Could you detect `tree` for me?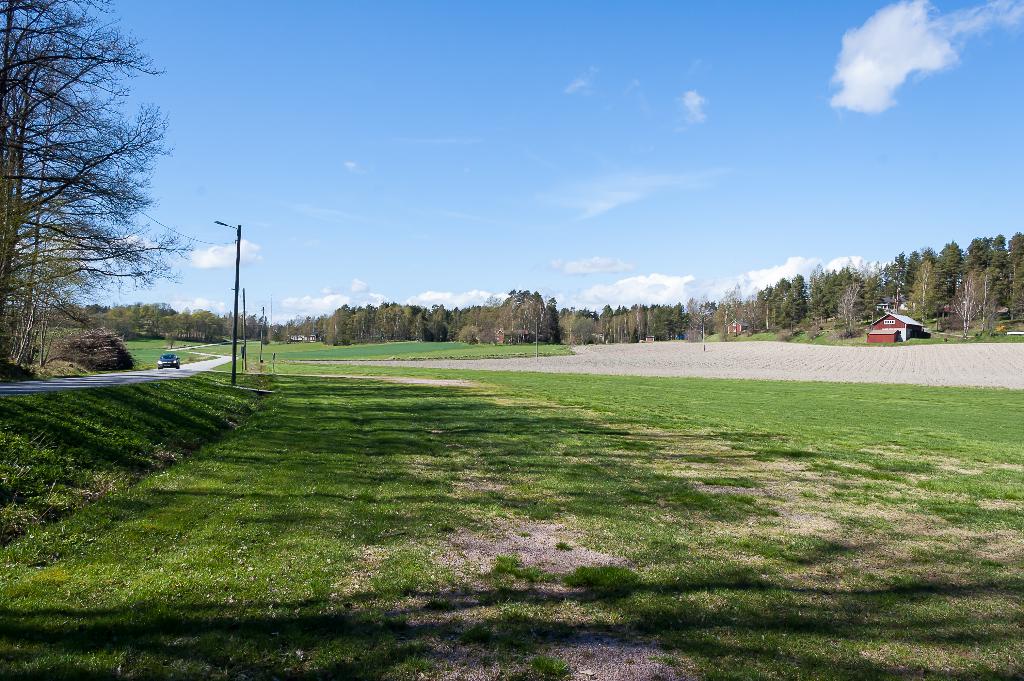
Detection result: bbox=(122, 299, 172, 329).
